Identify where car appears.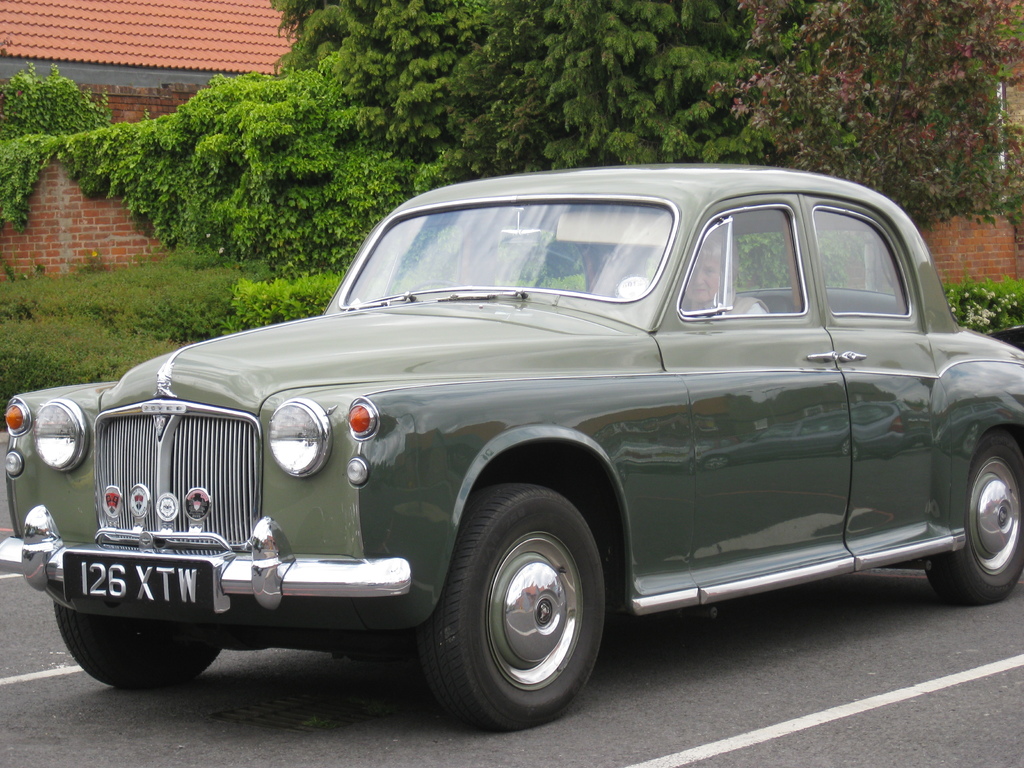
Appears at {"left": 4, "top": 161, "right": 1023, "bottom": 737}.
